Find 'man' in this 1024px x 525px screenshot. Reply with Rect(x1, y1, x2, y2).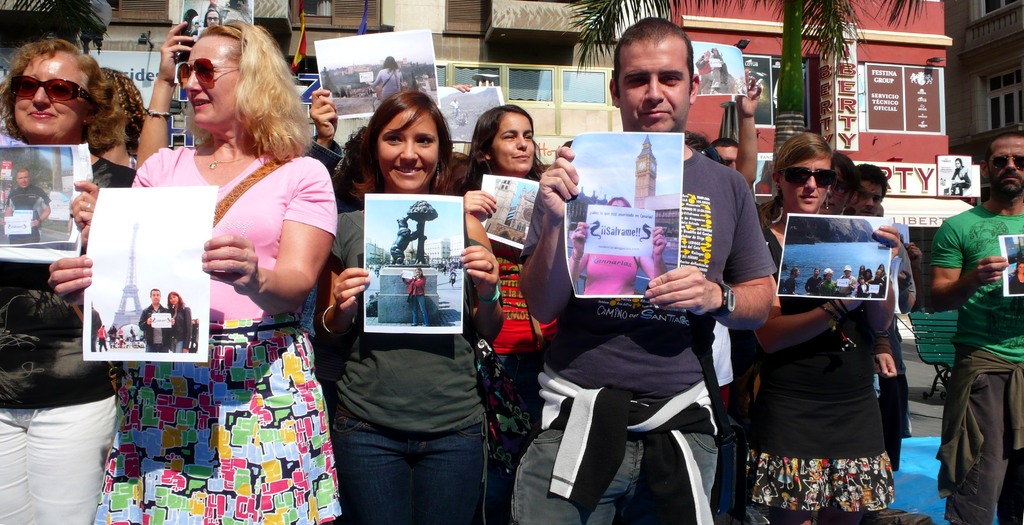
Rect(712, 137, 737, 172).
